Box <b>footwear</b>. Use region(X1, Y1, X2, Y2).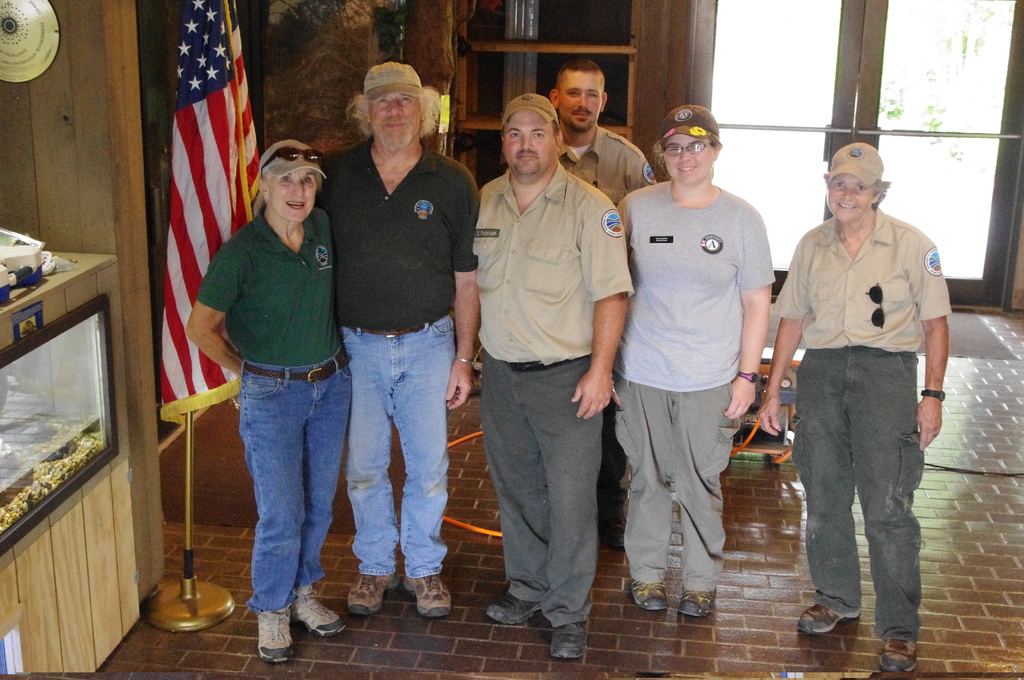
region(671, 588, 716, 616).
